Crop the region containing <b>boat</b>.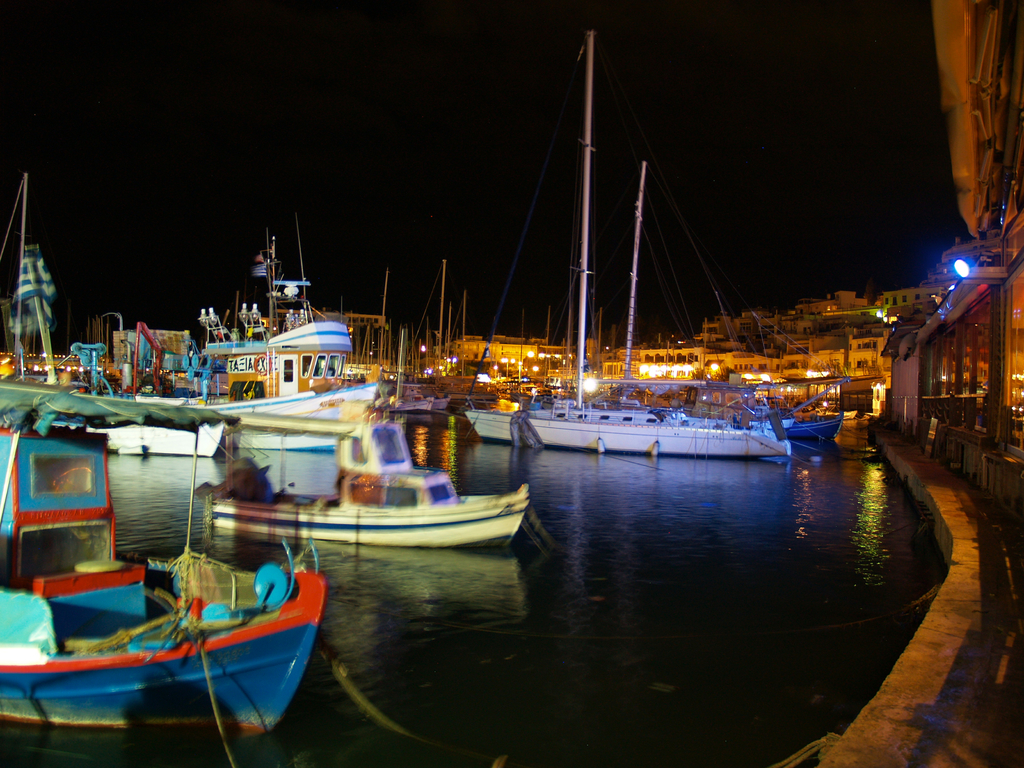
Crop region: crop(207, 417, 543, 553).
